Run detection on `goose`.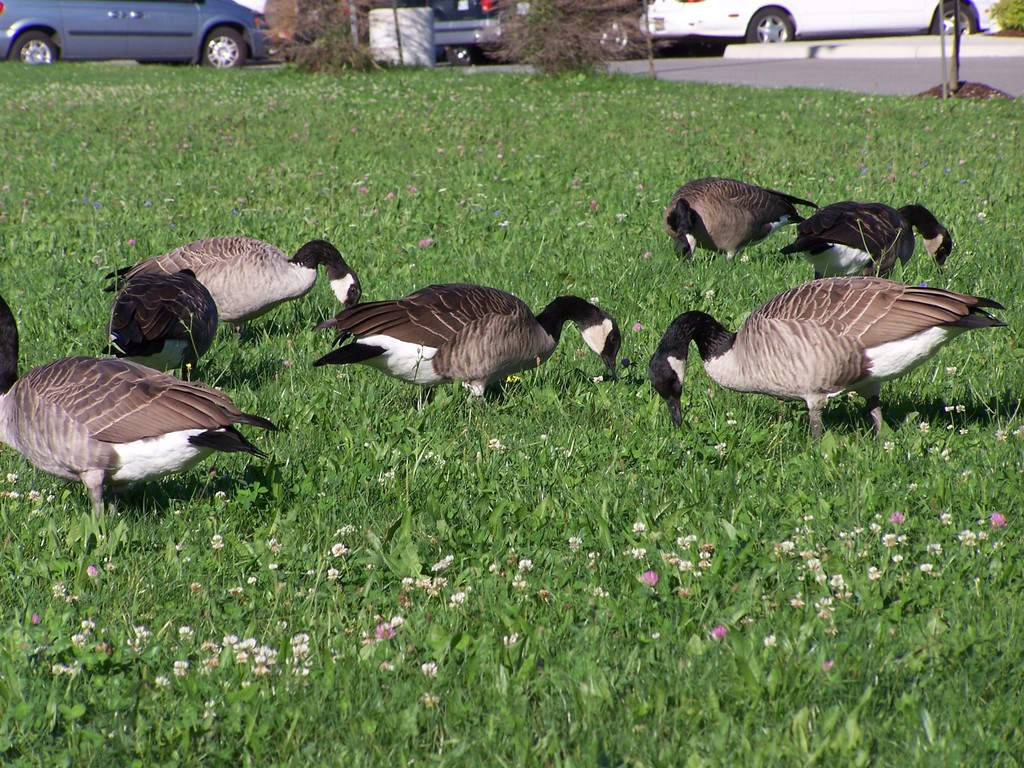
Result: box(658, 175, 821, 262).
